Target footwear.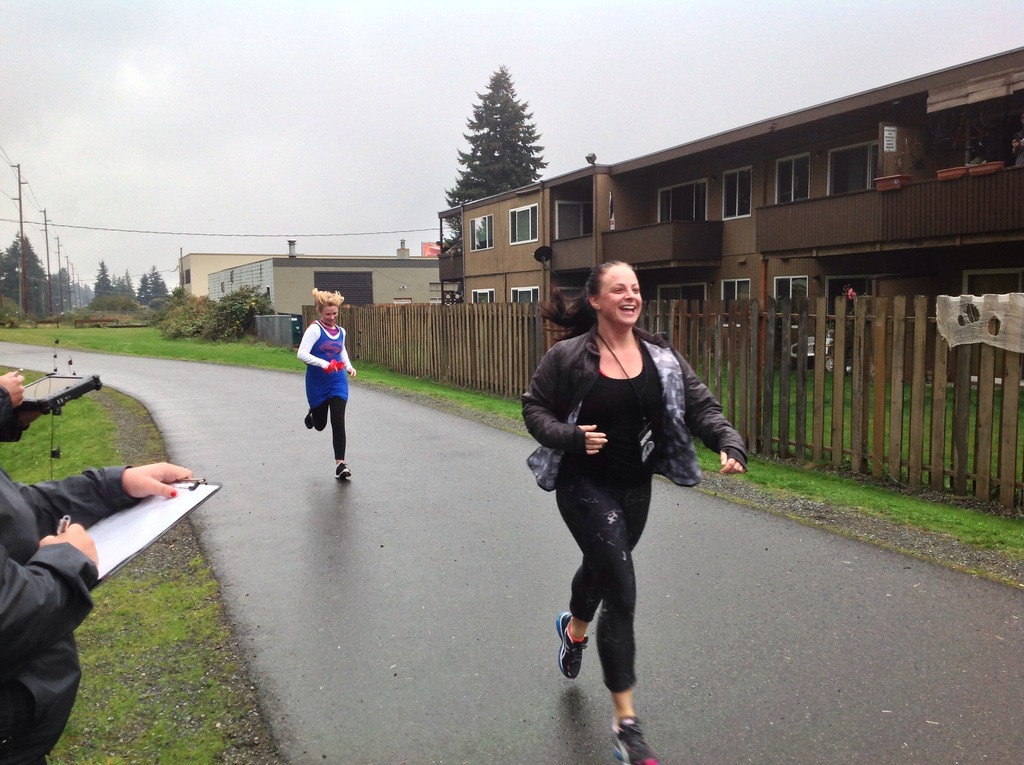
Target region: [left=303, top=410, right=314, bottom=427].
